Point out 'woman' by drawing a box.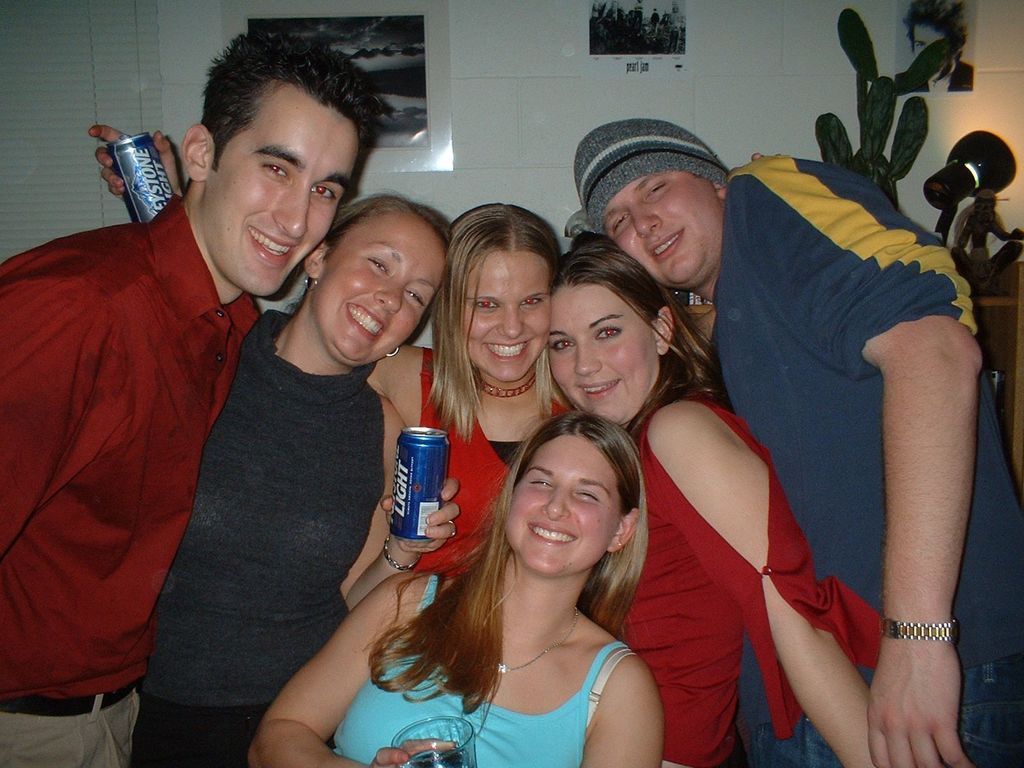
detection(339, 407, 691, 767).
